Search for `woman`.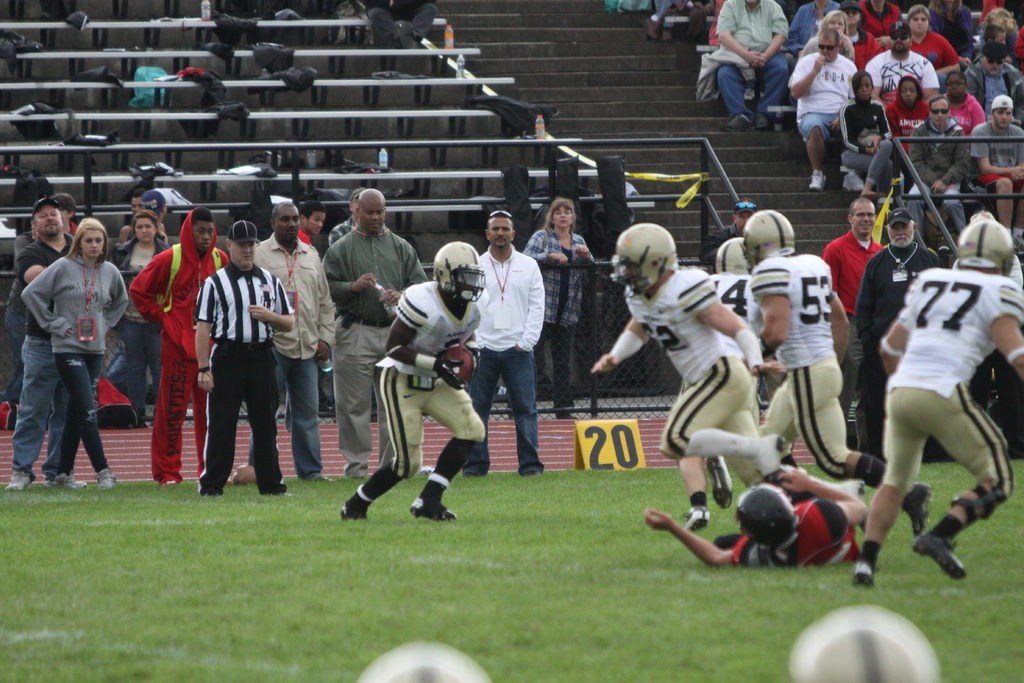
Found at 801,9,850,63.
